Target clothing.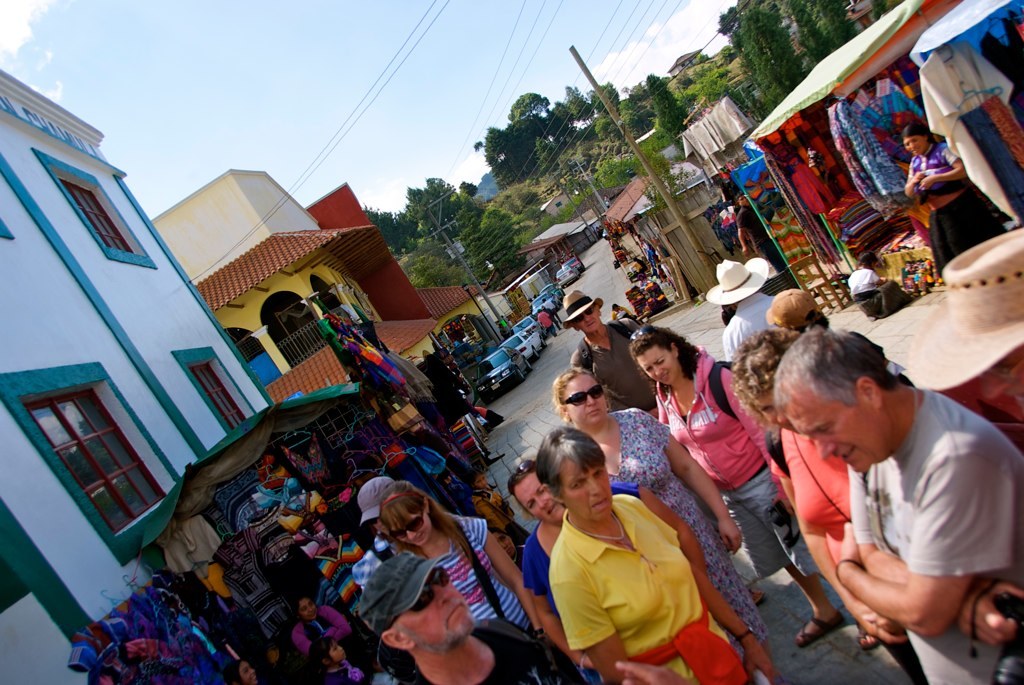
Target region: [528, 519, 552, 607].
